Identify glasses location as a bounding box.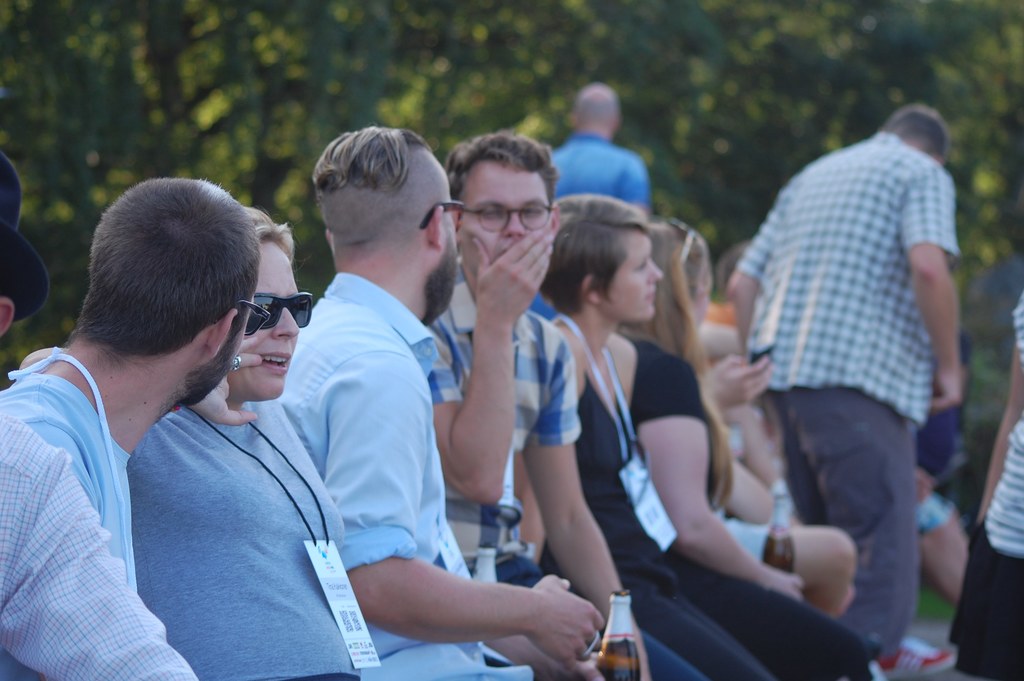
region(413, 194, 468, 231).
